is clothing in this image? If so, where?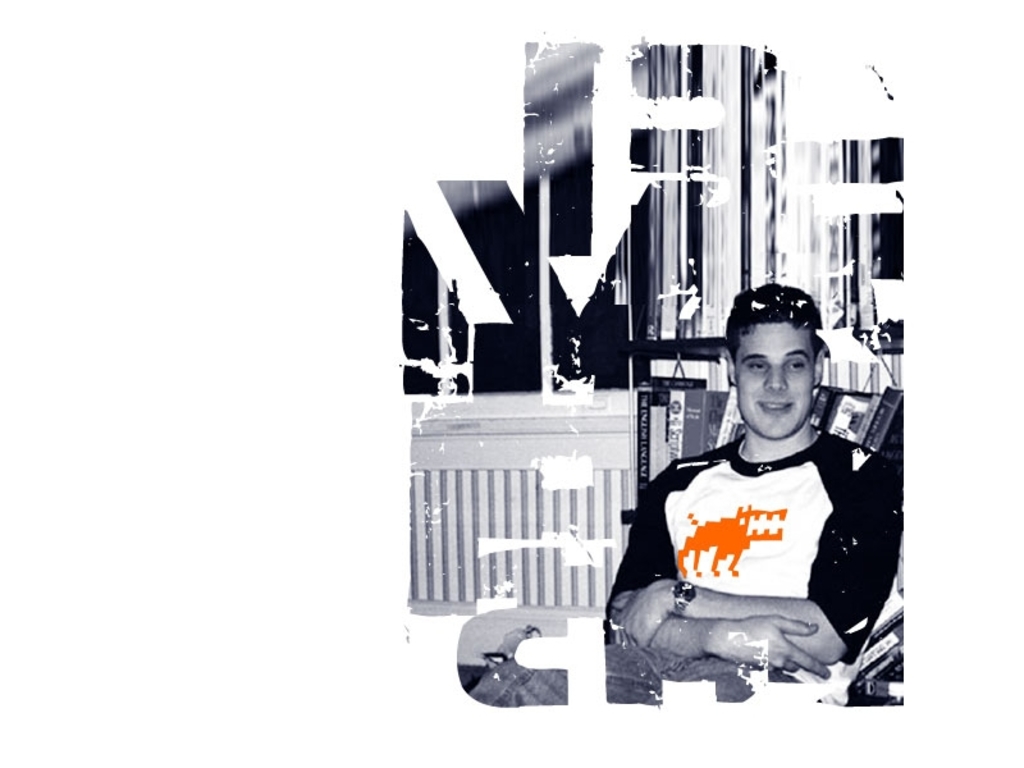
Yes, at (641,404,870,667).
